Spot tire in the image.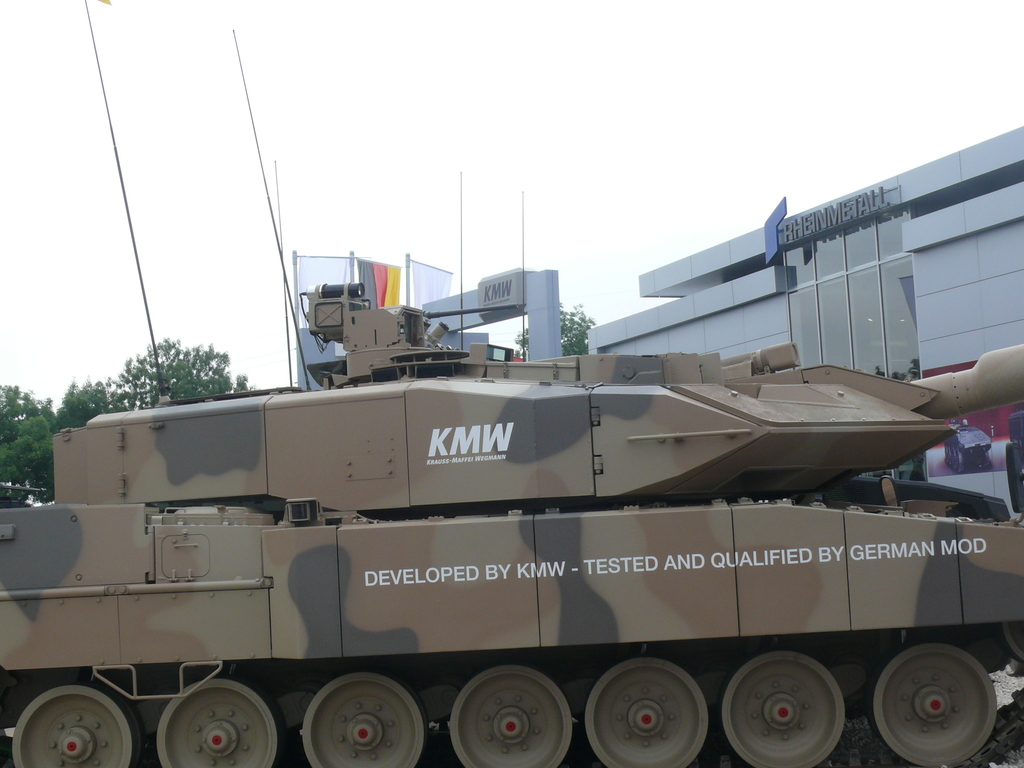
tire found at bbox=[718, 646, 841, 767].
